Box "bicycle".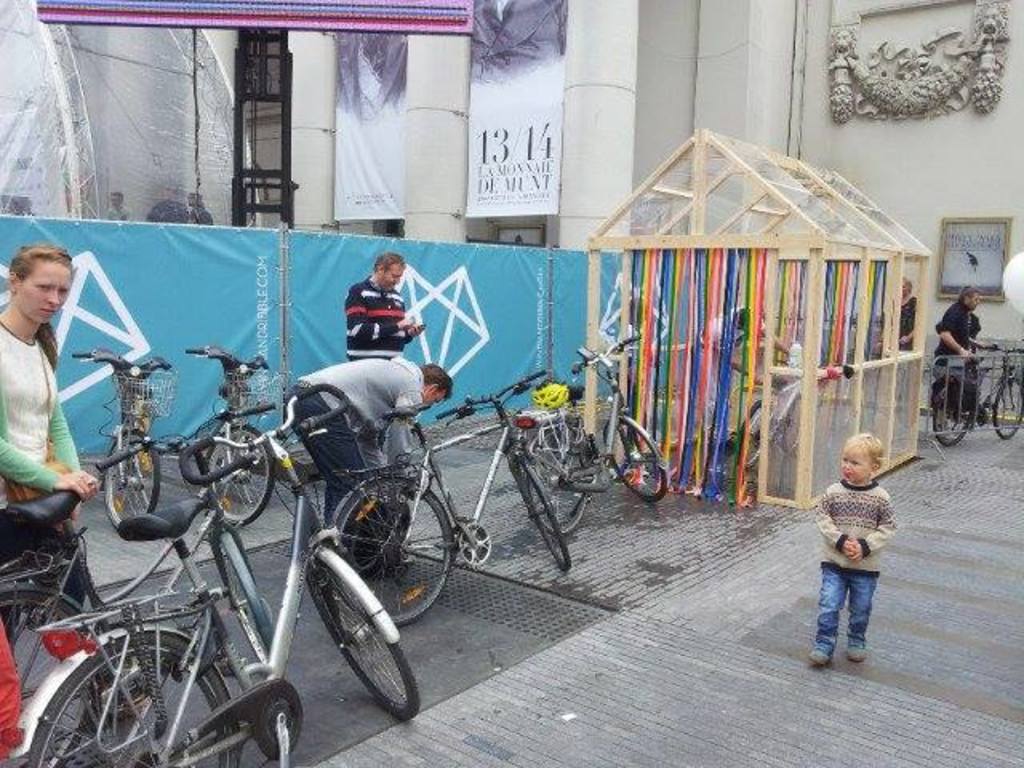
736 350 811 472.
